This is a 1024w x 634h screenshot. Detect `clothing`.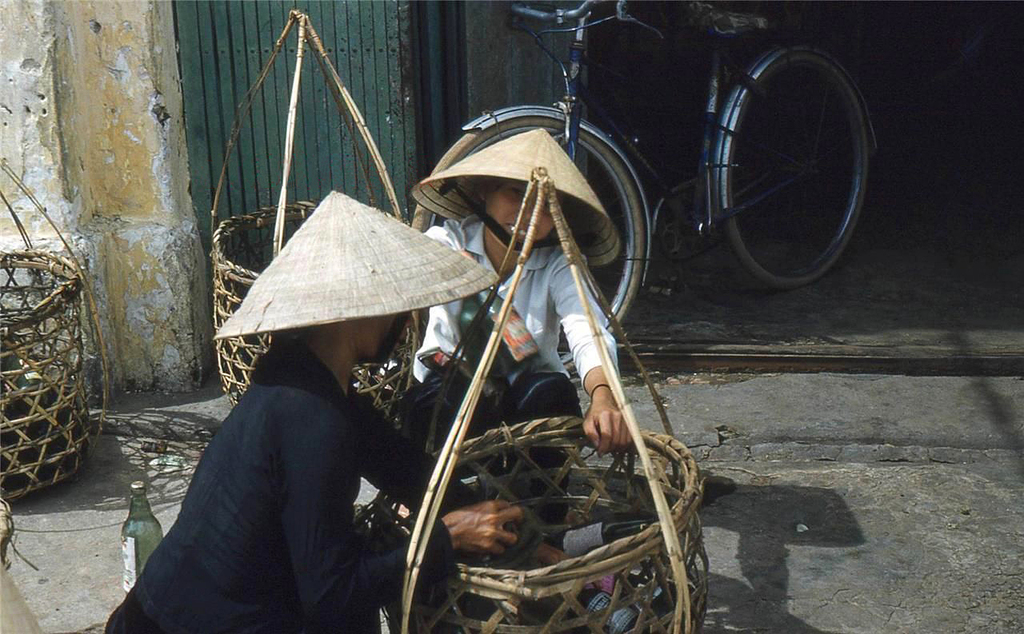
Rect(408, 214, 622, 541).
